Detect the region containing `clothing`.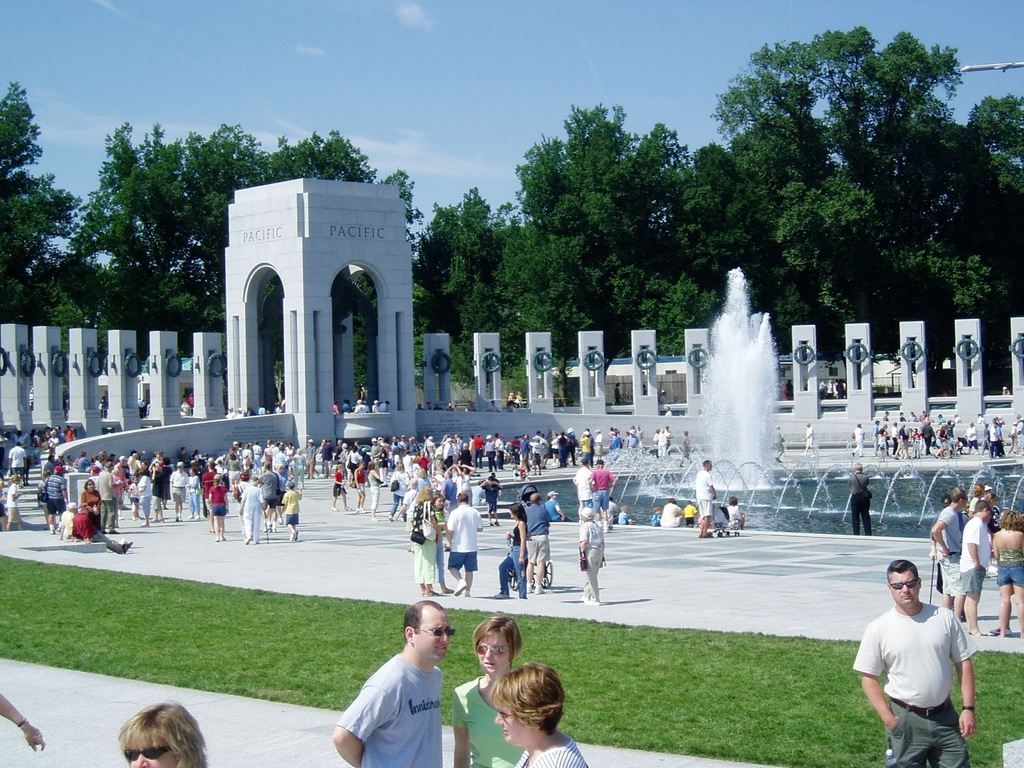
<bbox>50, 437, 56, 447</bbox>.
